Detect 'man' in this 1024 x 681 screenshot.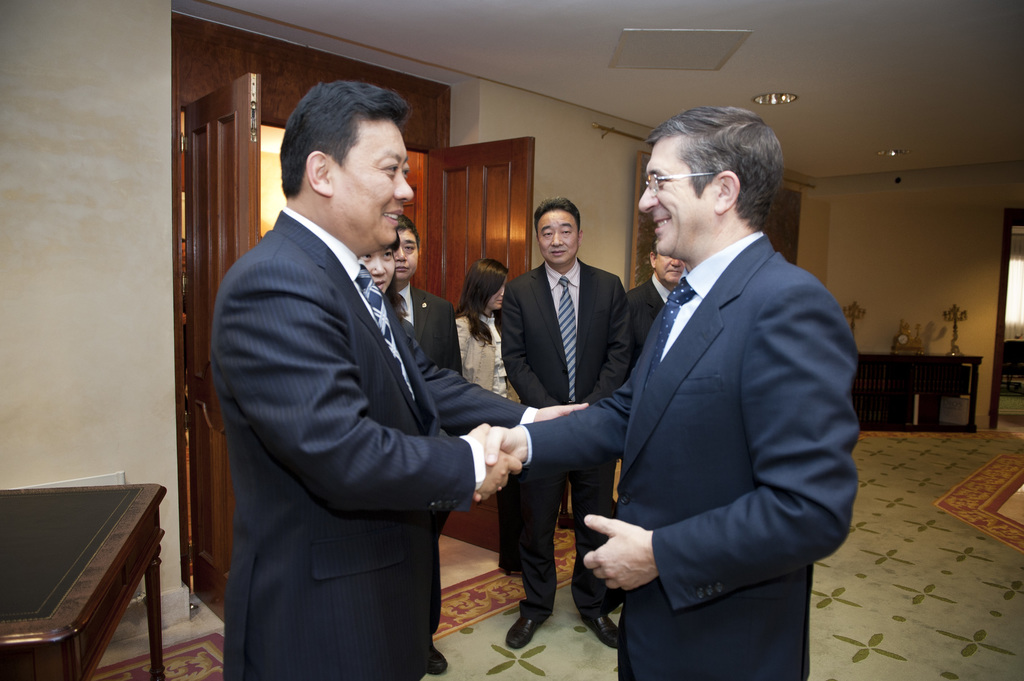
Detection: [x1=621, y1=238, x2=685, y2=387].
